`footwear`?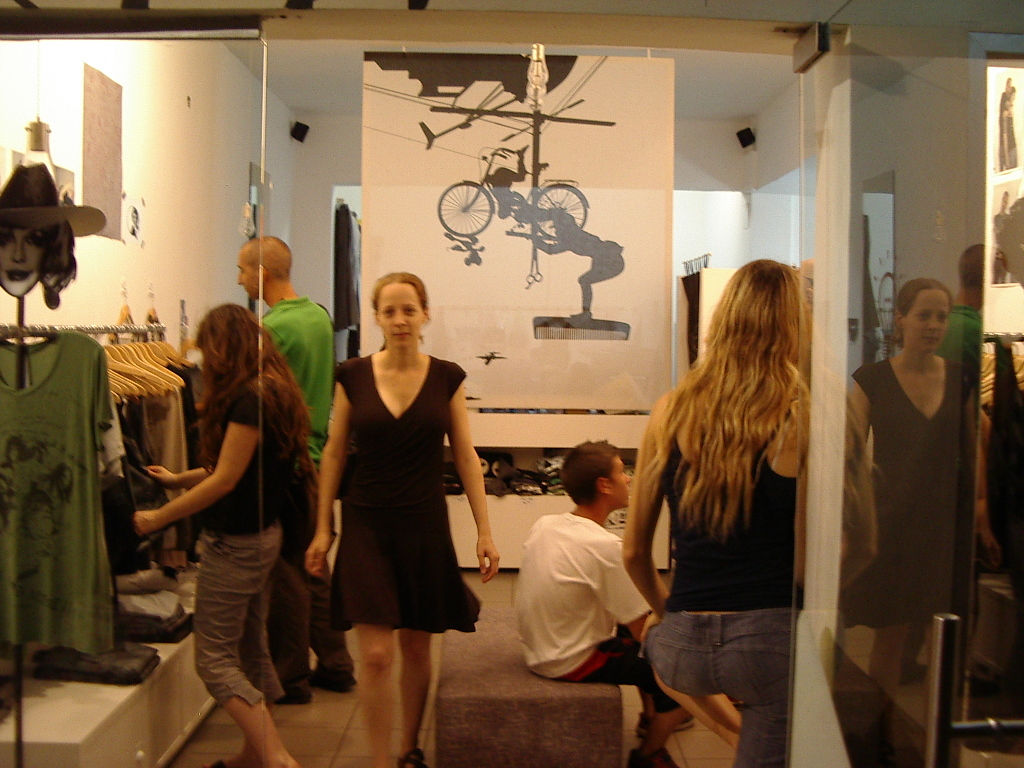
(303,656,356,694)
